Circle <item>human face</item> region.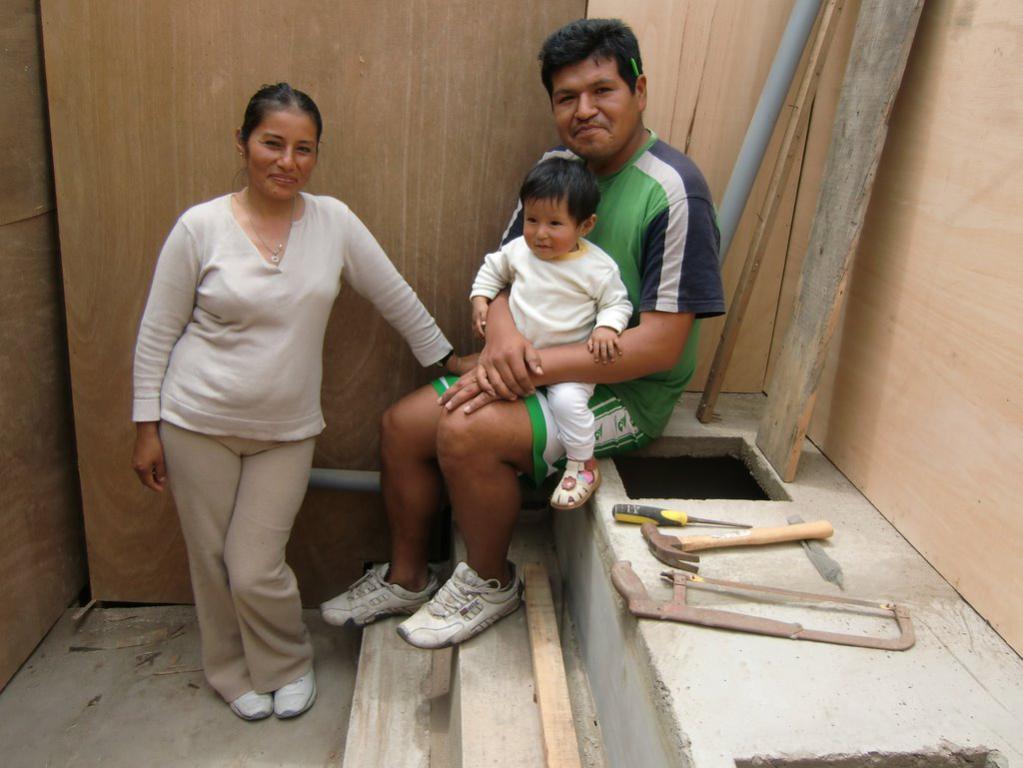
Region: Rect(551, 54, 636, 155).
